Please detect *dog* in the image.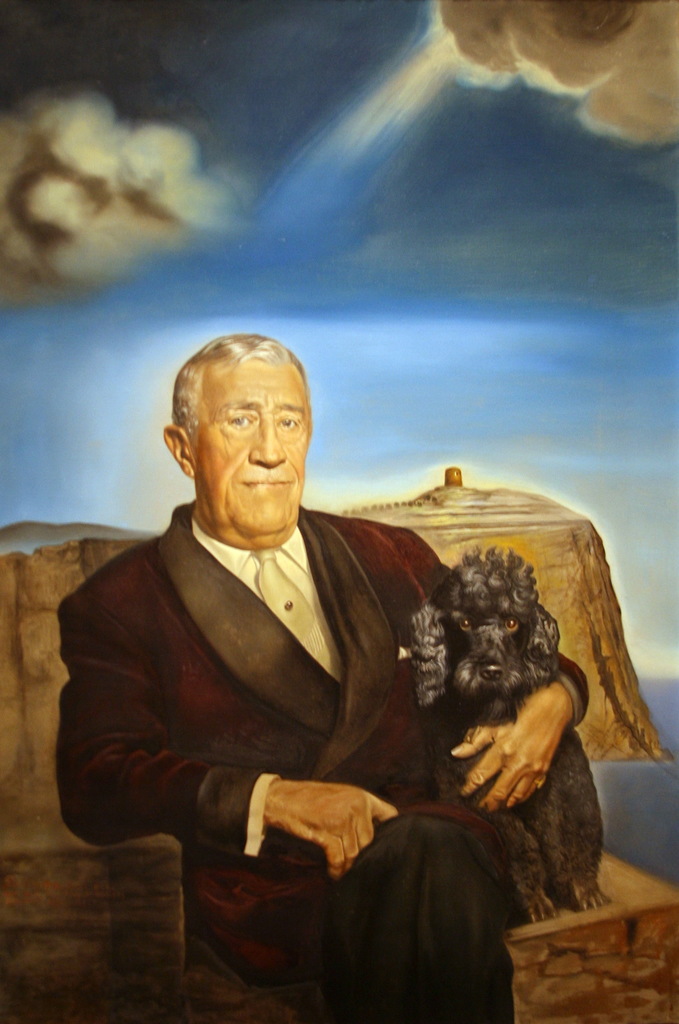
bbox=(410, 548, 611, 921).
